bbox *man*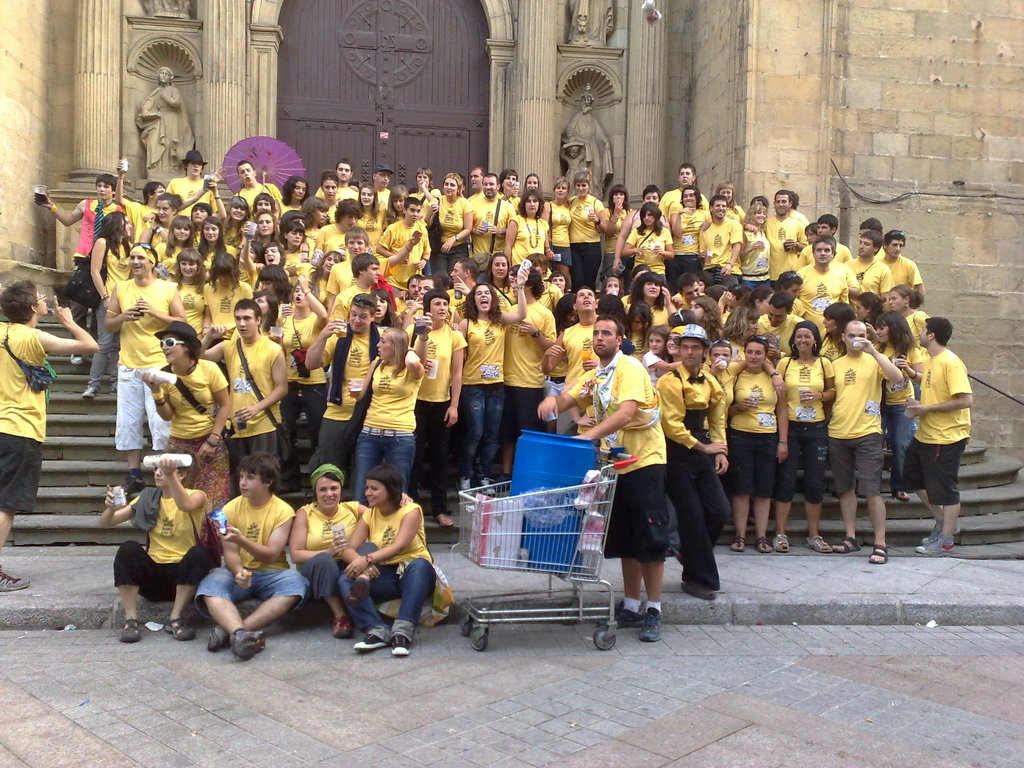
<box>191,296,292,499</box>
